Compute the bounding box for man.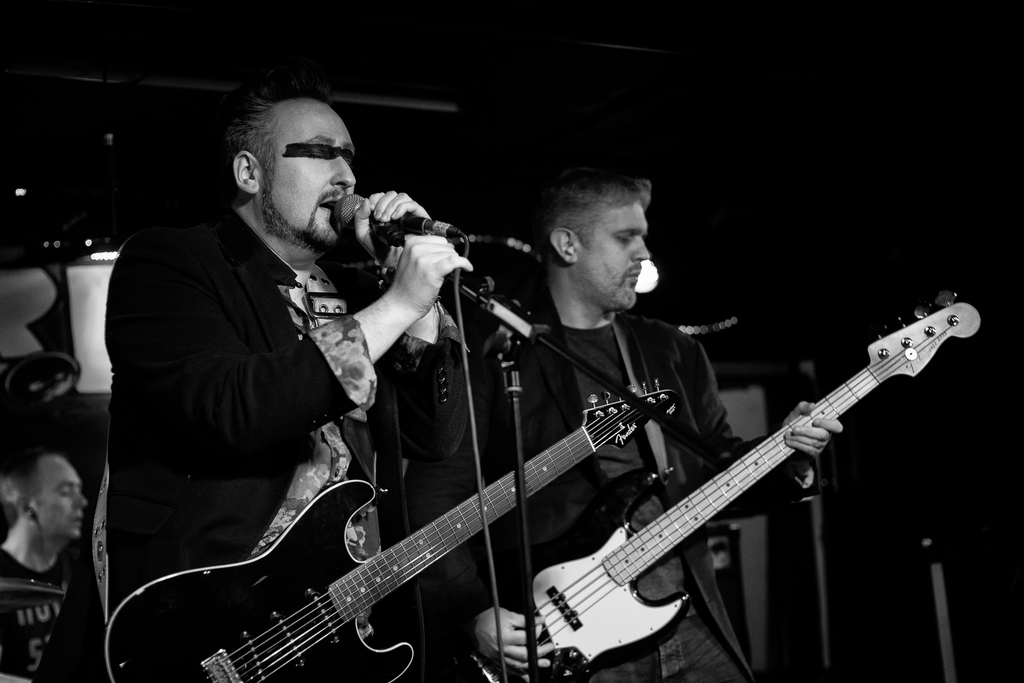
(left=433, top=162, right=840, bottom=682).
